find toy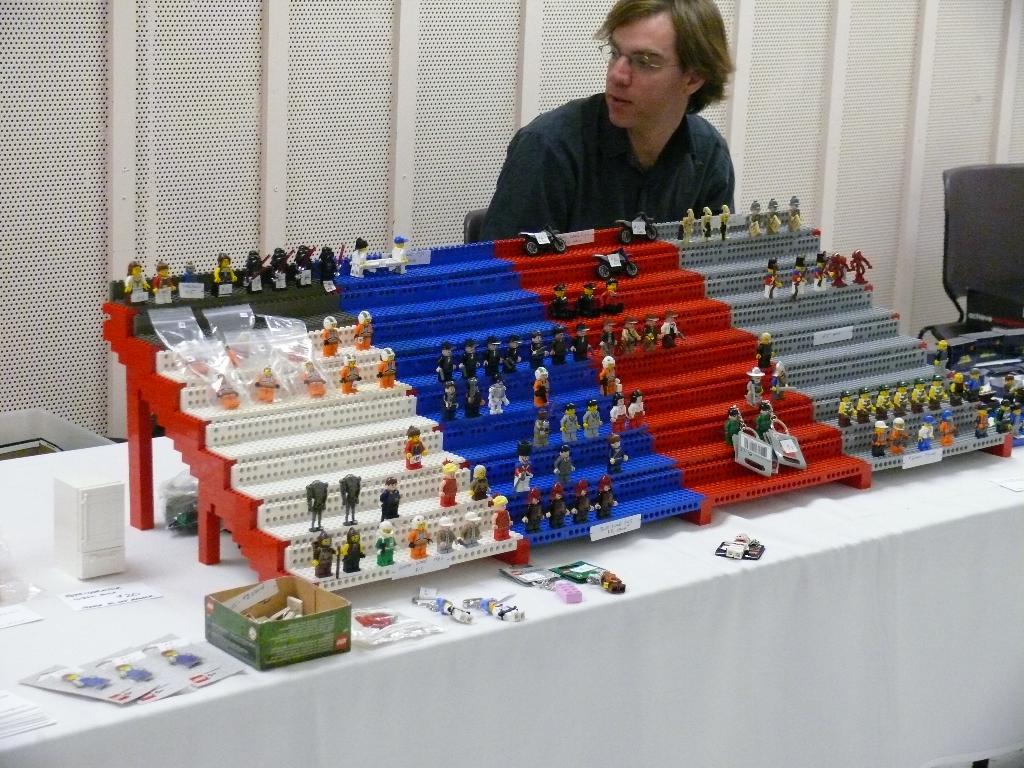
<box>182,261,214,298</box>
